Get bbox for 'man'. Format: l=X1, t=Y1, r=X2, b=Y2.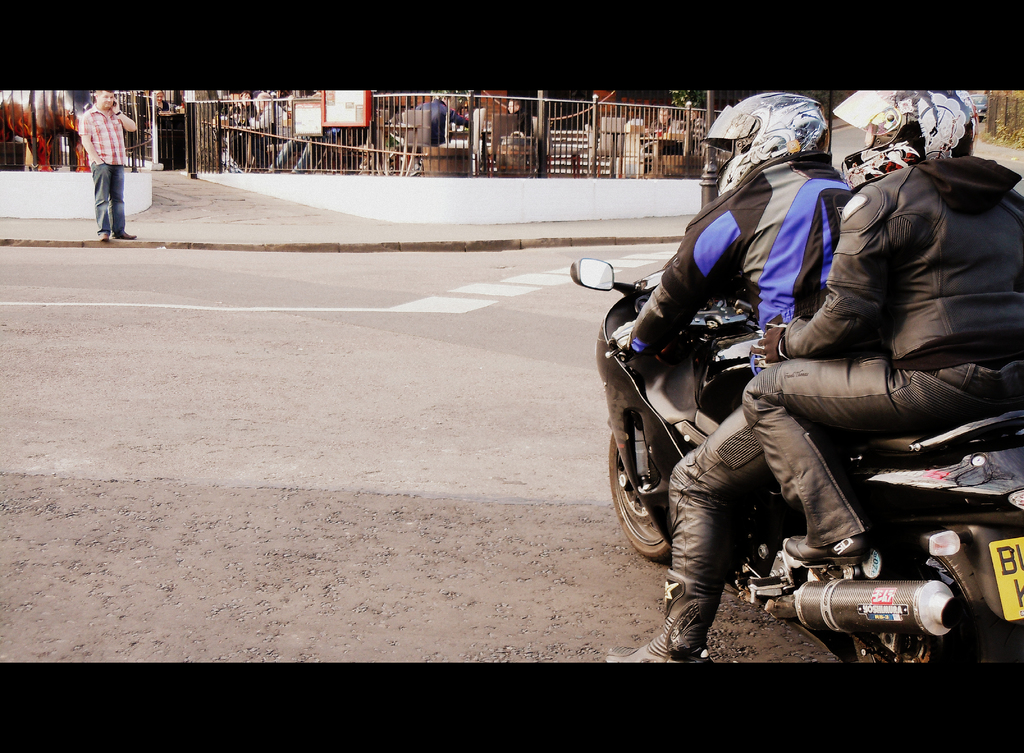
l=66, t=112, r=134, b=227.
